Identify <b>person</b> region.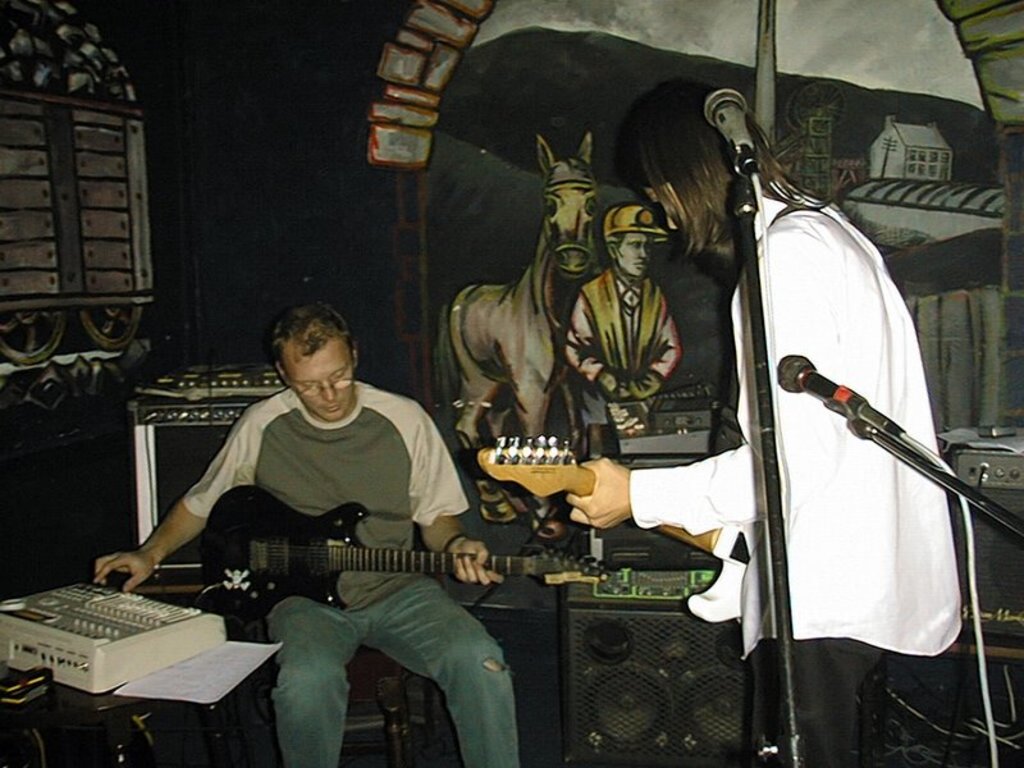
Region: 92:294:516:767.
